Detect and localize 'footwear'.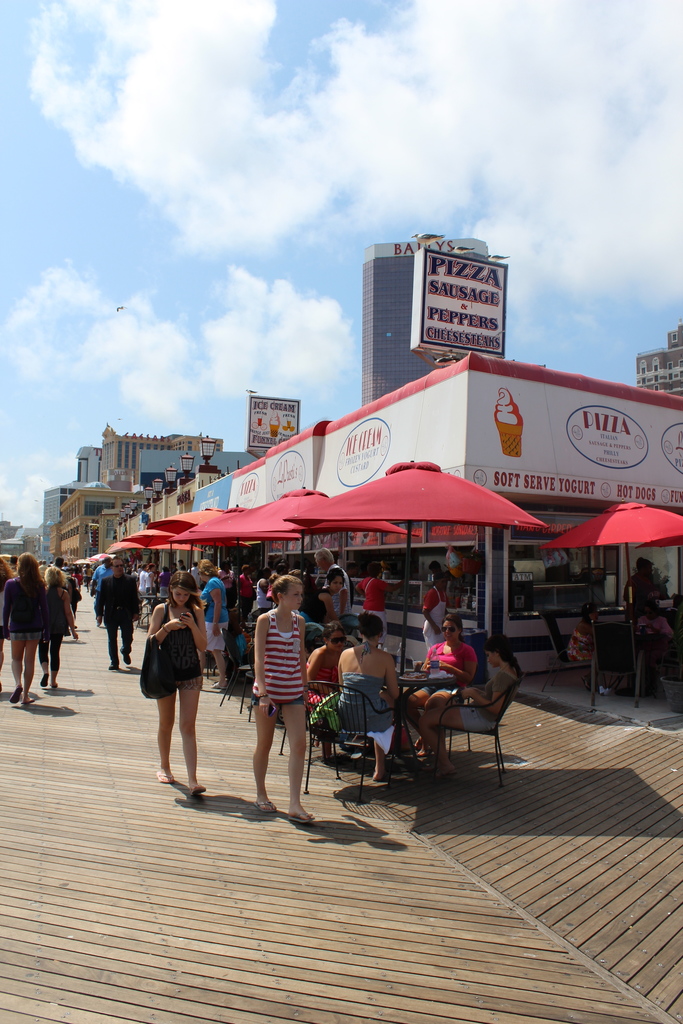
Localized at {"left": 252, "top": 801, "right": 276, "bottom": 817}.
